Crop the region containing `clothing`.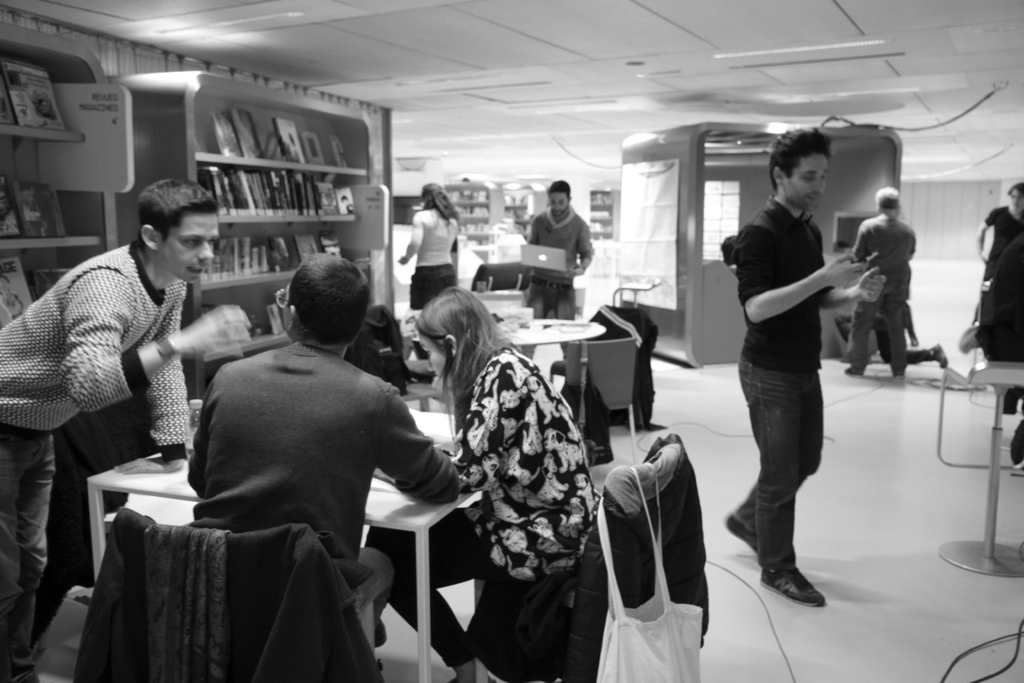
Crop region: [0, 241, 190, 682].
